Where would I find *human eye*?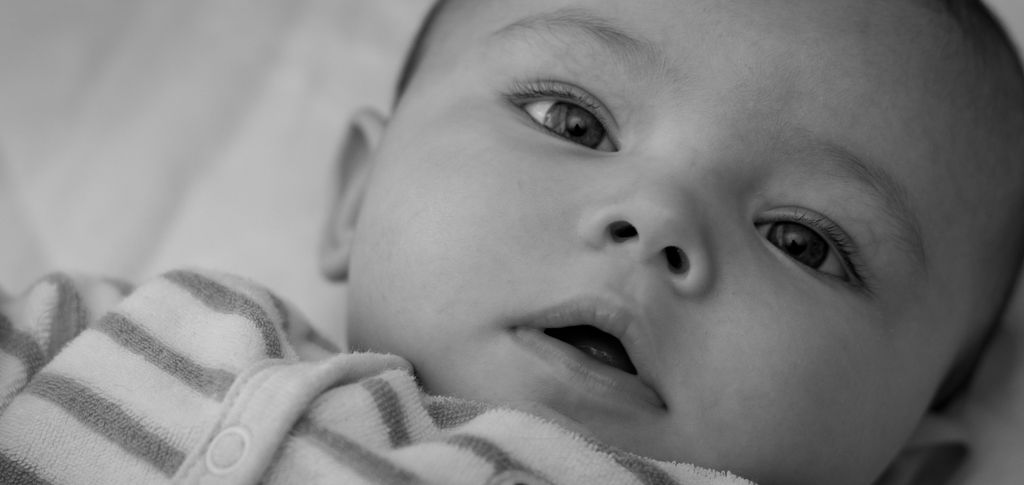
At bbox=(745, 200, 876, 295).
